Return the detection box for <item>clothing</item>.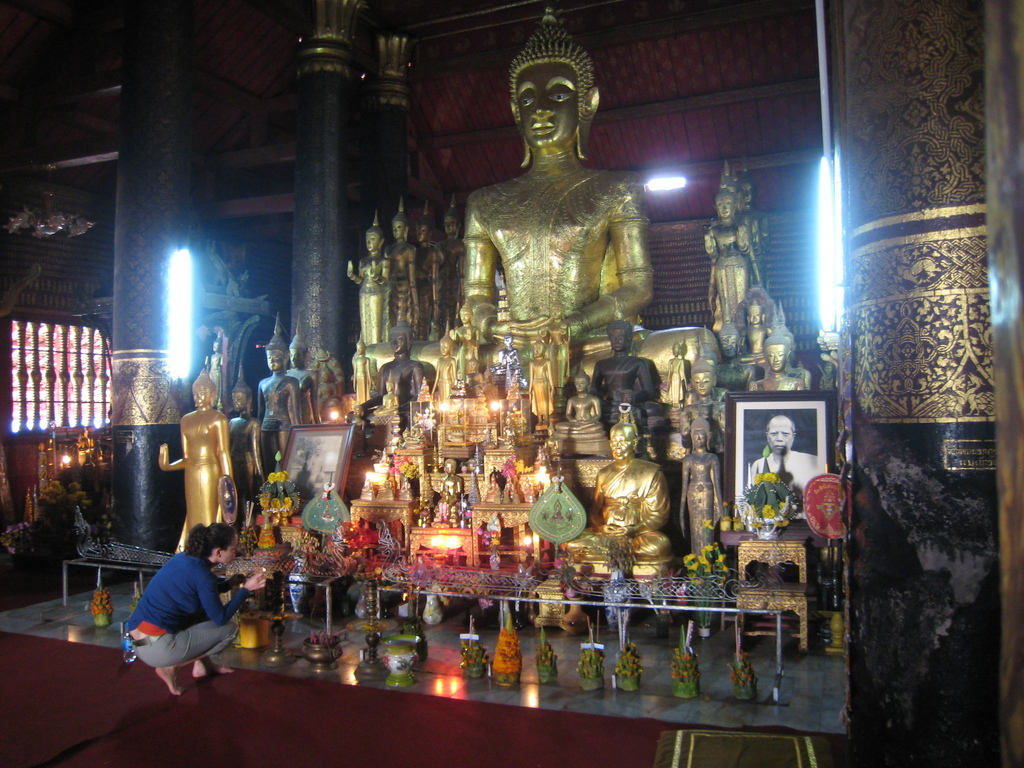
l=749, t=447, r=816, b=505.
